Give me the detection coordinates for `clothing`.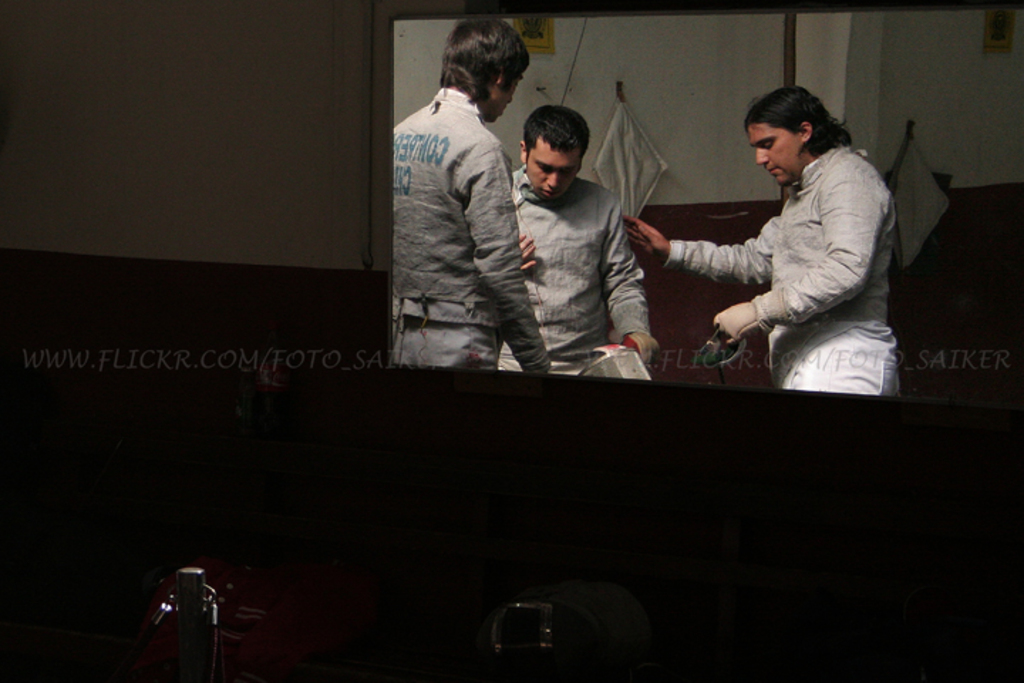
bbox=(644, 95, 905, 397).
